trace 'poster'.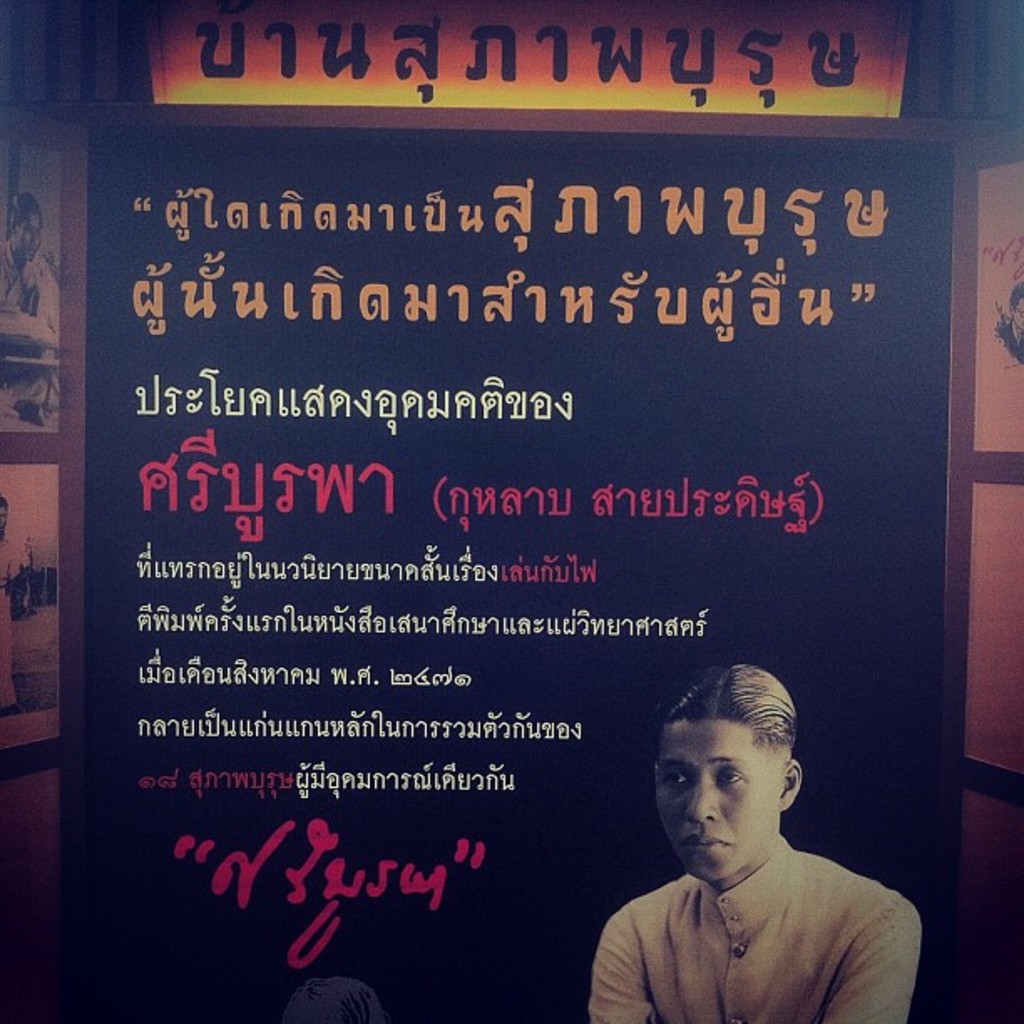
Traced to {"x1": 0, "y1": 0, "x2": 1022, "y2": 1022}.
